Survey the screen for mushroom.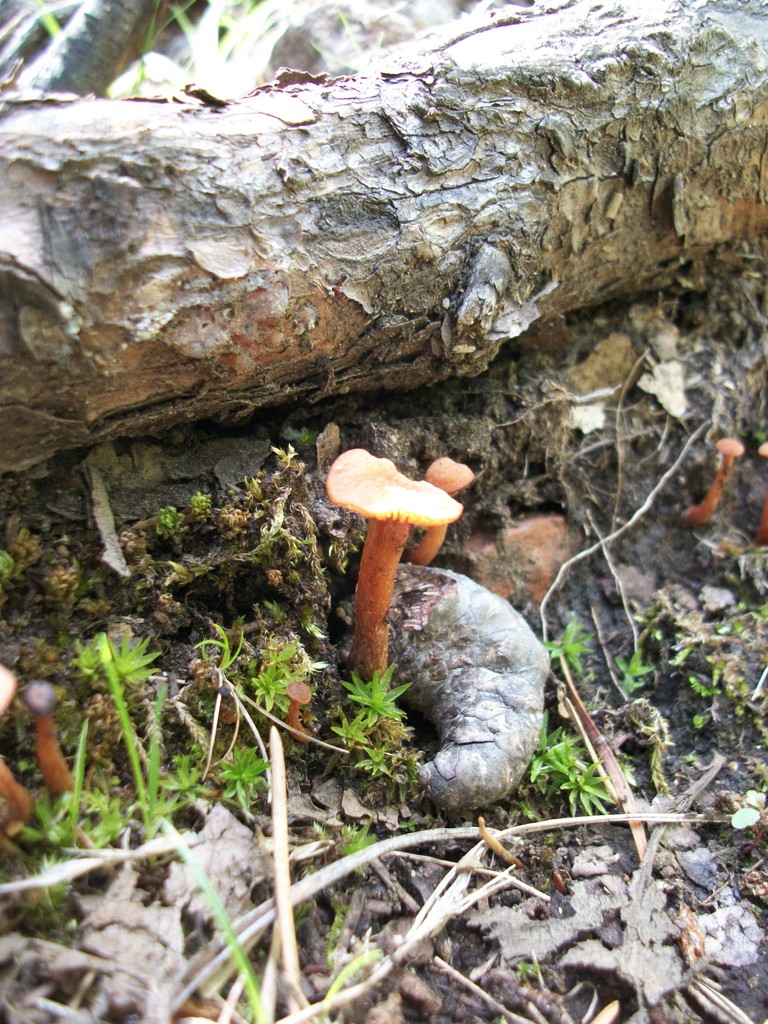
Survey found: {"x1": 0, "y1": 667, "x2": 35, "y2": 826}.
